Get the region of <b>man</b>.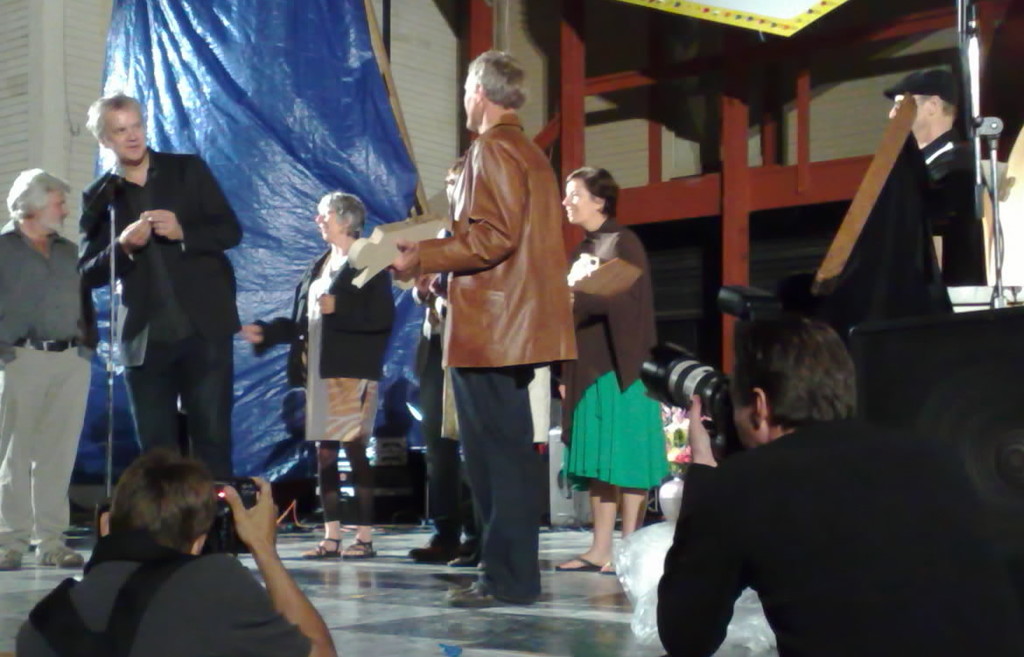
[74, 101, 247, 552].
